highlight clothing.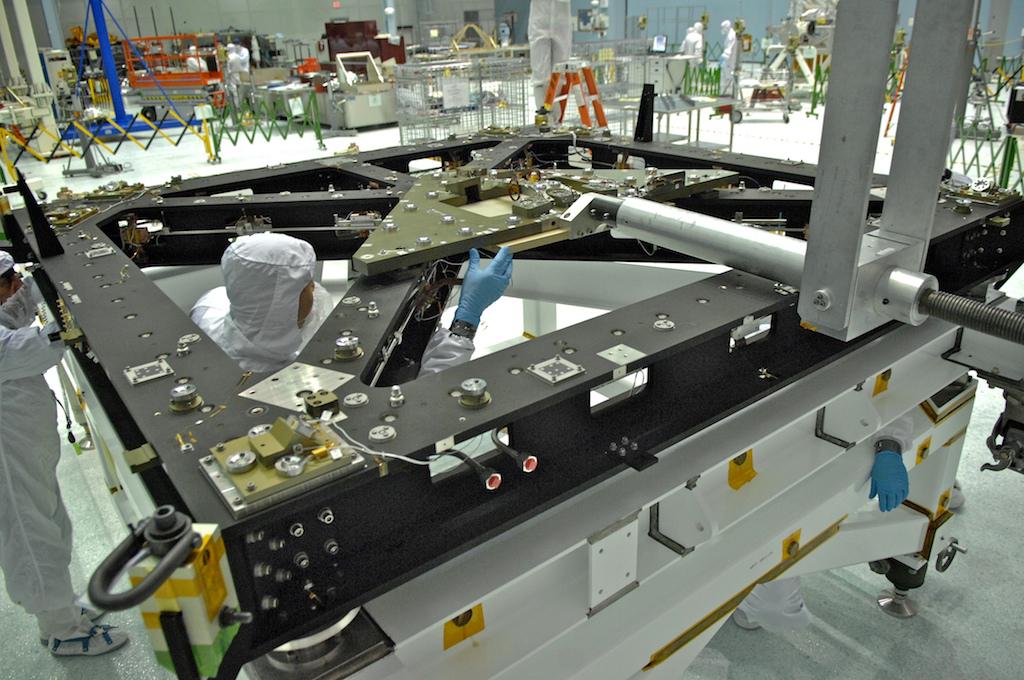
Highlighted region: box=[243, 48, 245, 70].
